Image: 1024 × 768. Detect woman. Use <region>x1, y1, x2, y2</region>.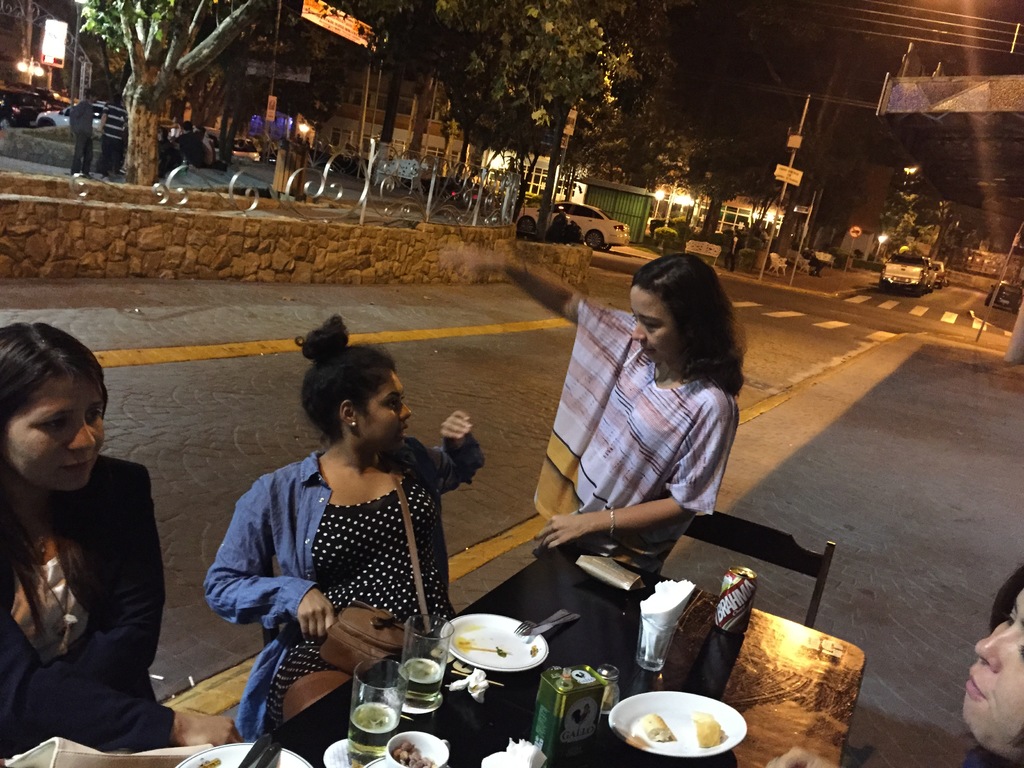
<region>194, 336, 467, 713</region>.
